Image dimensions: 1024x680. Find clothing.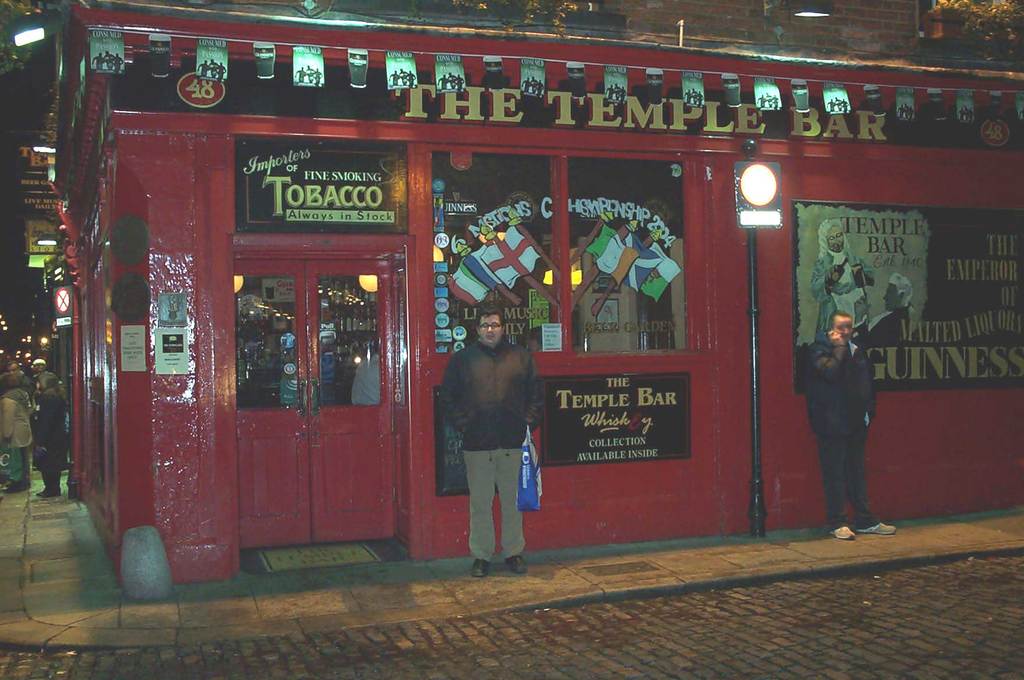
(x1=0, y1=390, x2=33, y2=479).
